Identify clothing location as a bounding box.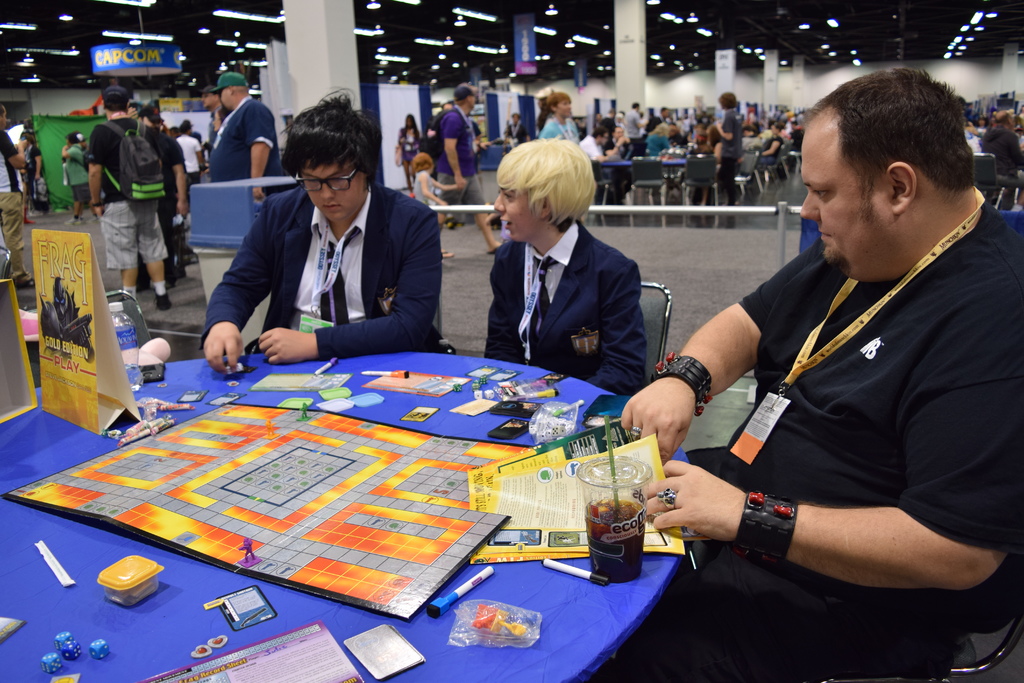
bbox(617, 106, 641, 154).
